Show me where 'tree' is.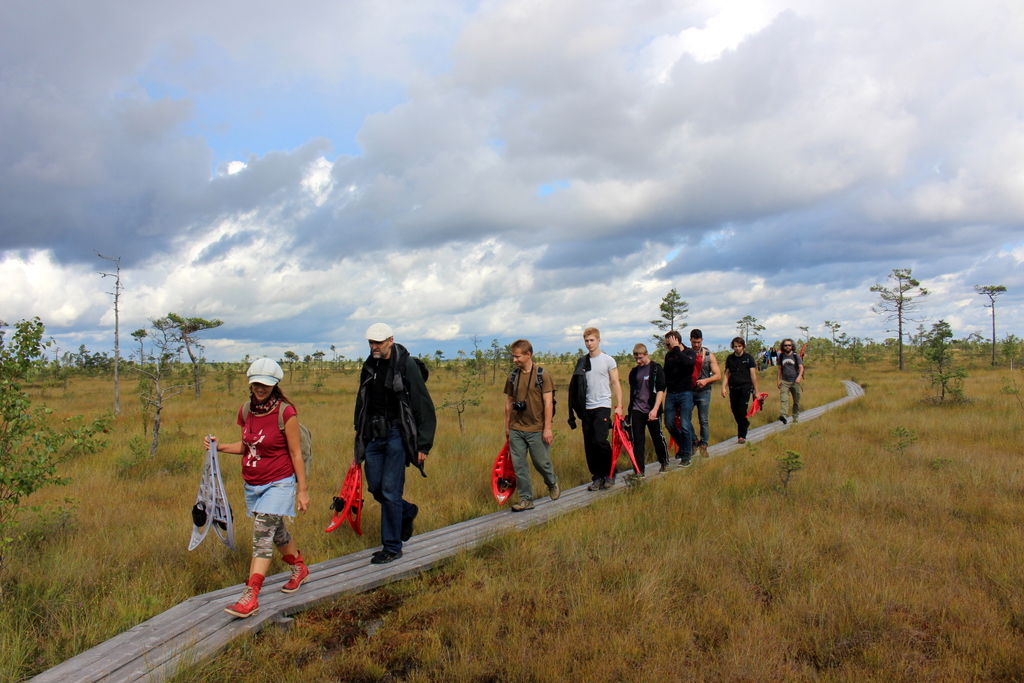
'tree' is at locate(861, 263, 929, 378).
